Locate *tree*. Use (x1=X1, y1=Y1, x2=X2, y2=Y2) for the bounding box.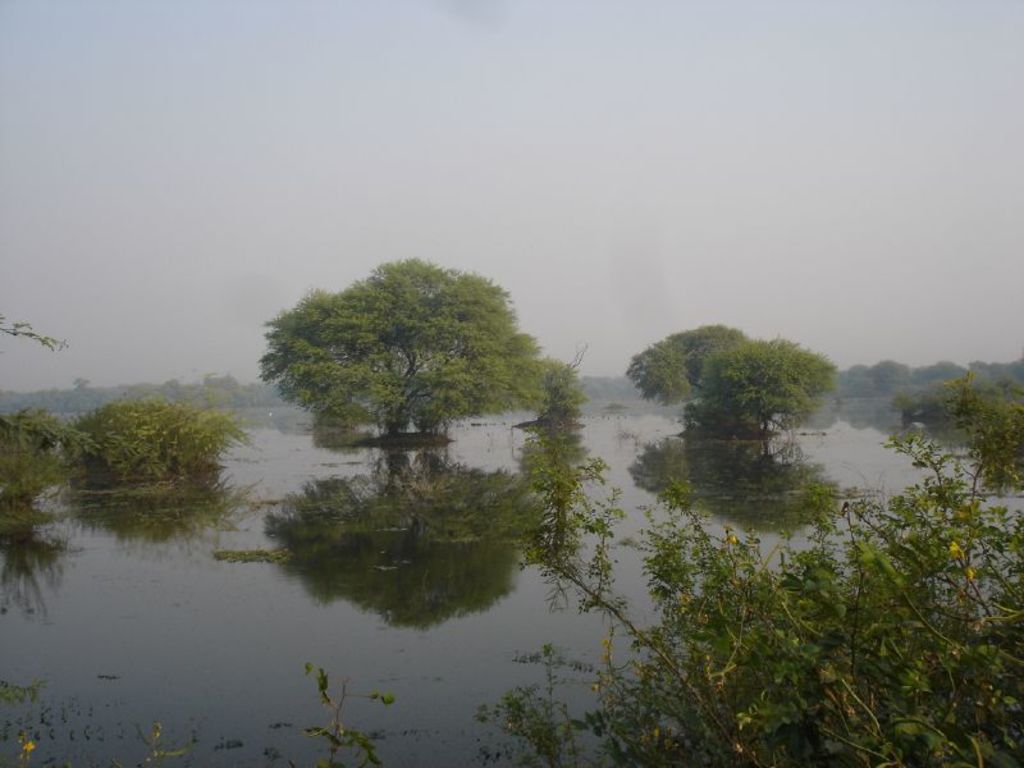
(x1=513, y1=360, x2=613, y2=529).
